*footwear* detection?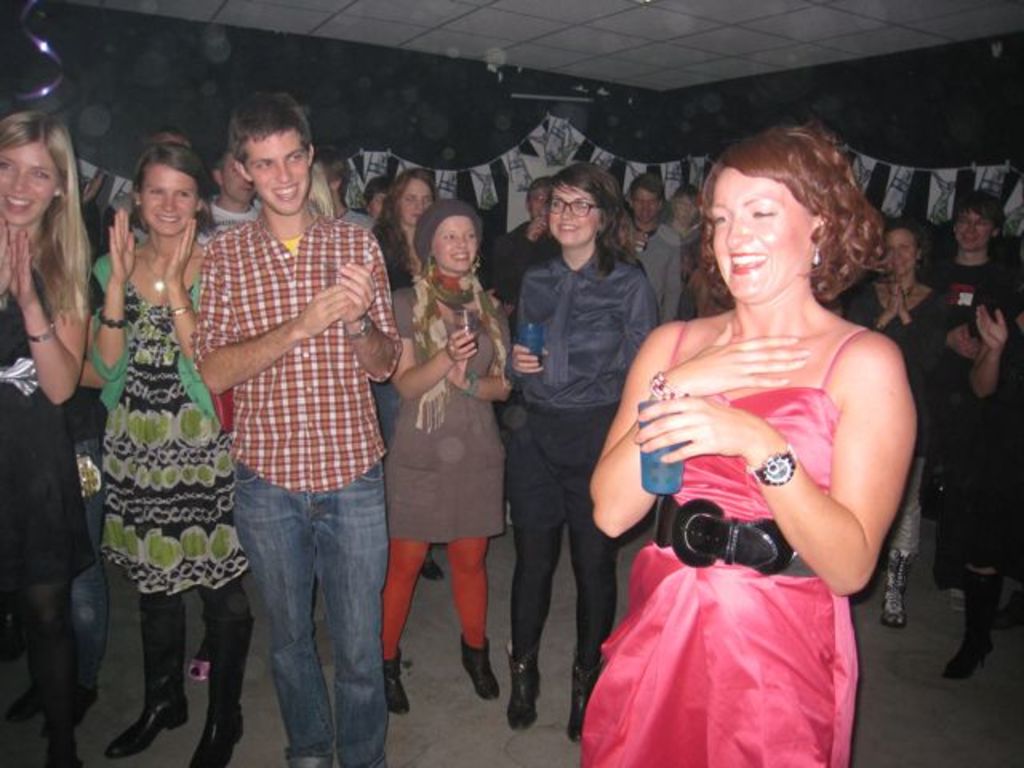
box(565, 664, 611, 752)
